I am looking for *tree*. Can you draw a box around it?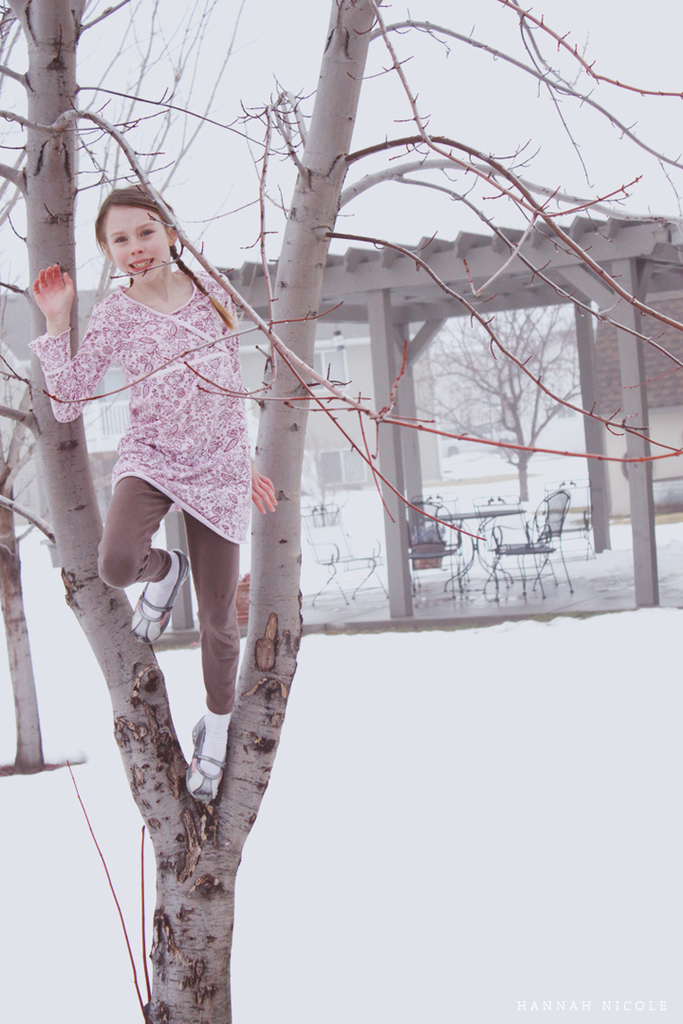
Sure, the bounding box is l=35, t=5, r=682, b=894.
